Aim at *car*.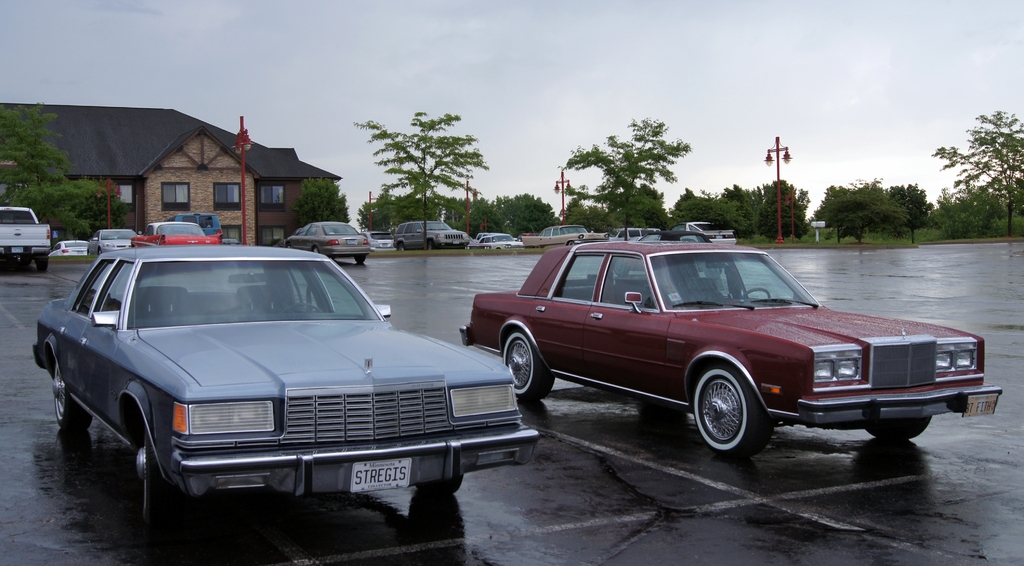
Aimed at <region>91, 231, 137, 257</region>.
